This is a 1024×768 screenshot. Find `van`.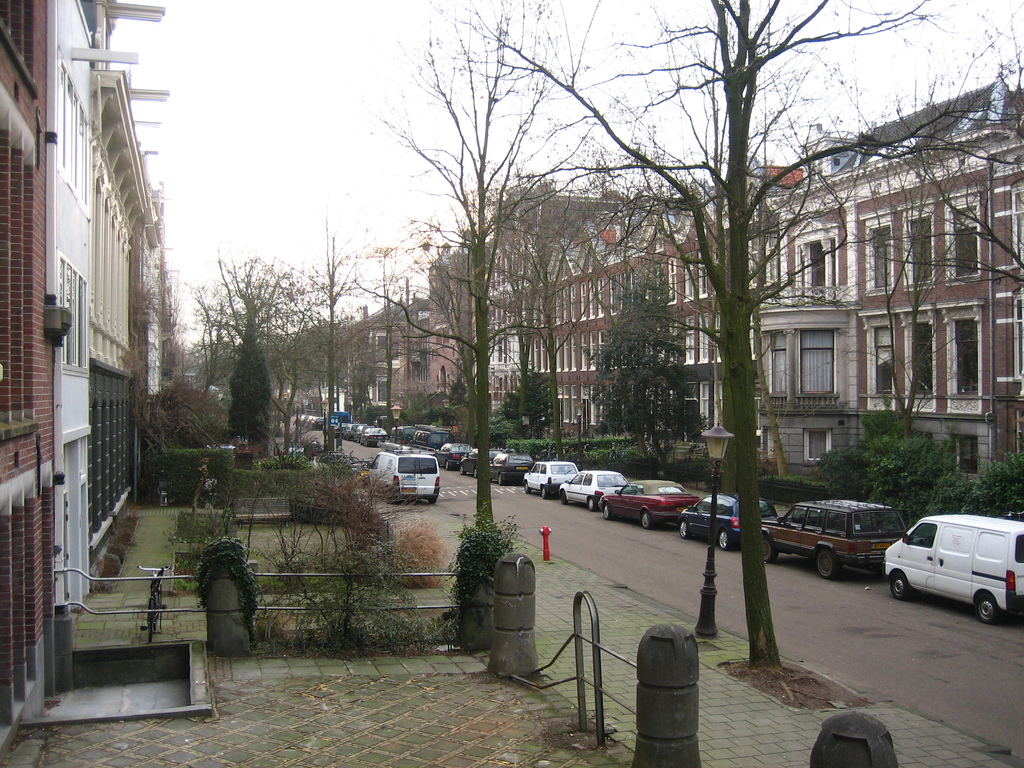
Bounding box: (757,493,908,581).
